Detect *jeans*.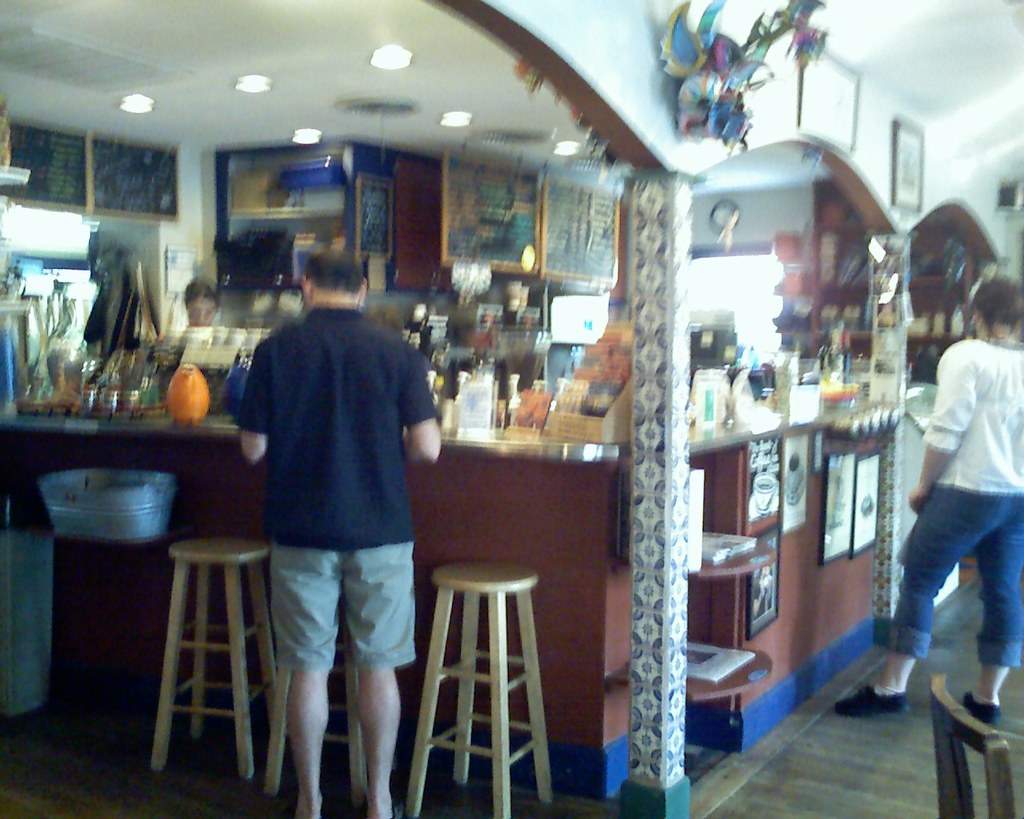
Detected at crop(271, 543, 414, 662).
